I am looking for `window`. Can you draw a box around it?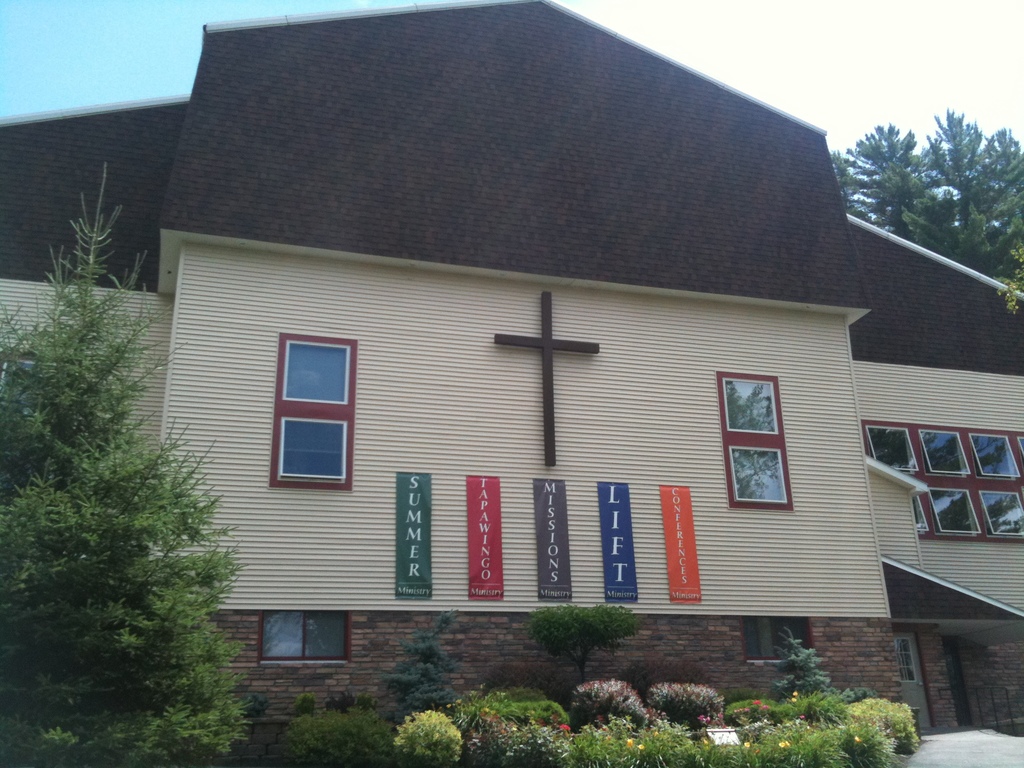
Sure, the bounding box is (x1=717, y1=373, x2=794, y2=511).
